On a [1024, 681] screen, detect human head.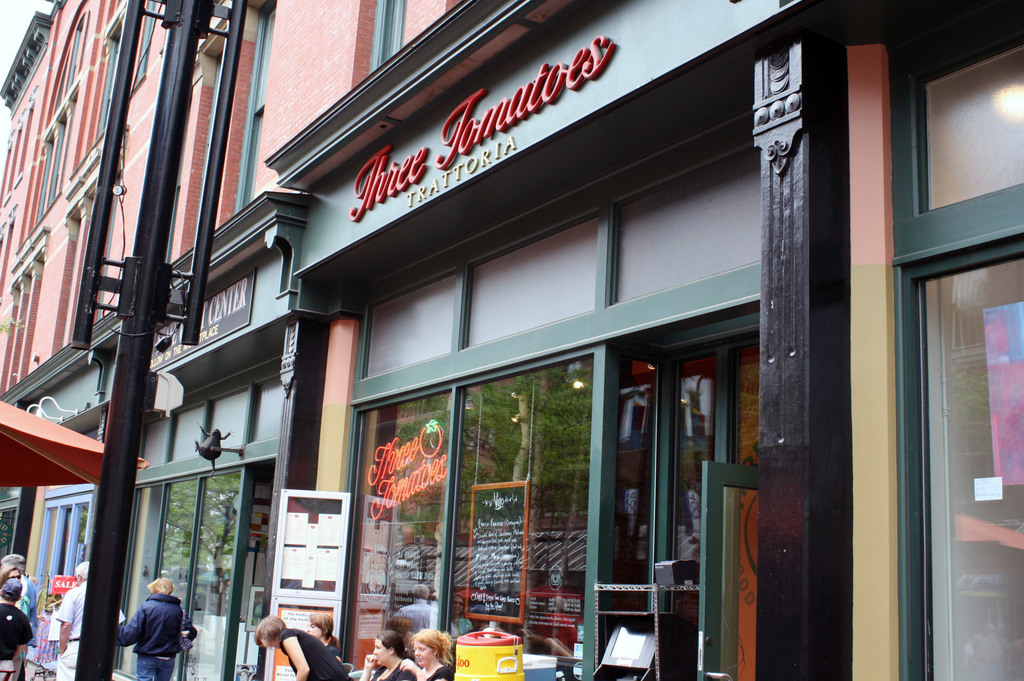
locate(0, 551, 27, 576).
